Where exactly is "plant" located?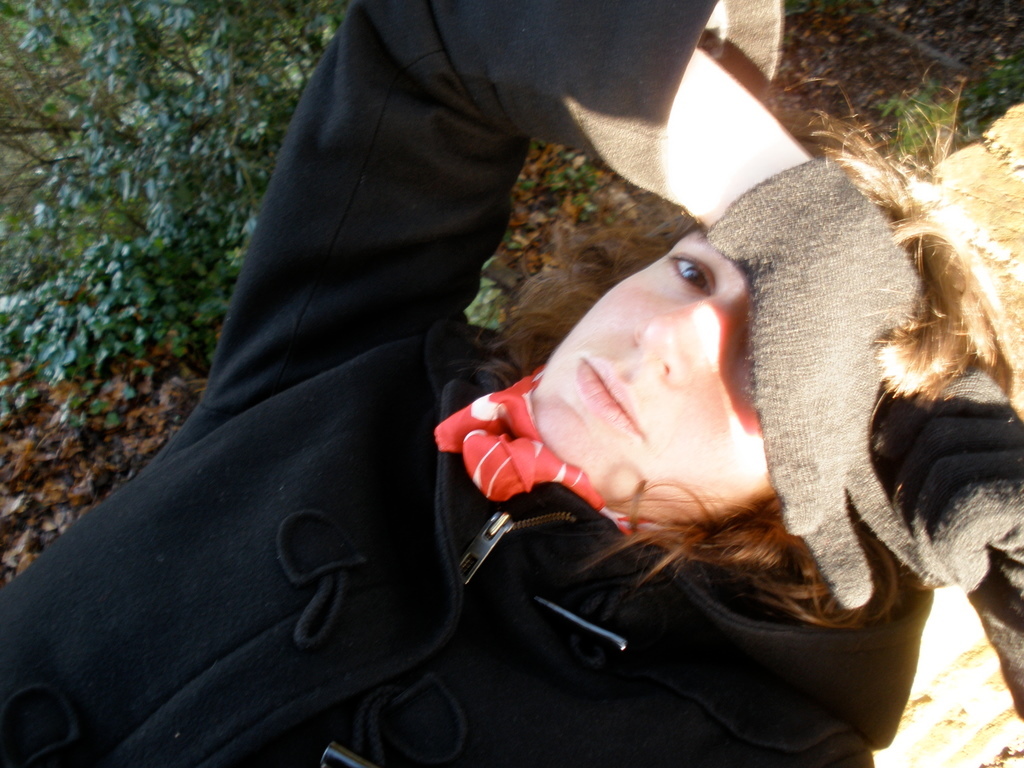
Its bounding box is 871/74/950/163.
